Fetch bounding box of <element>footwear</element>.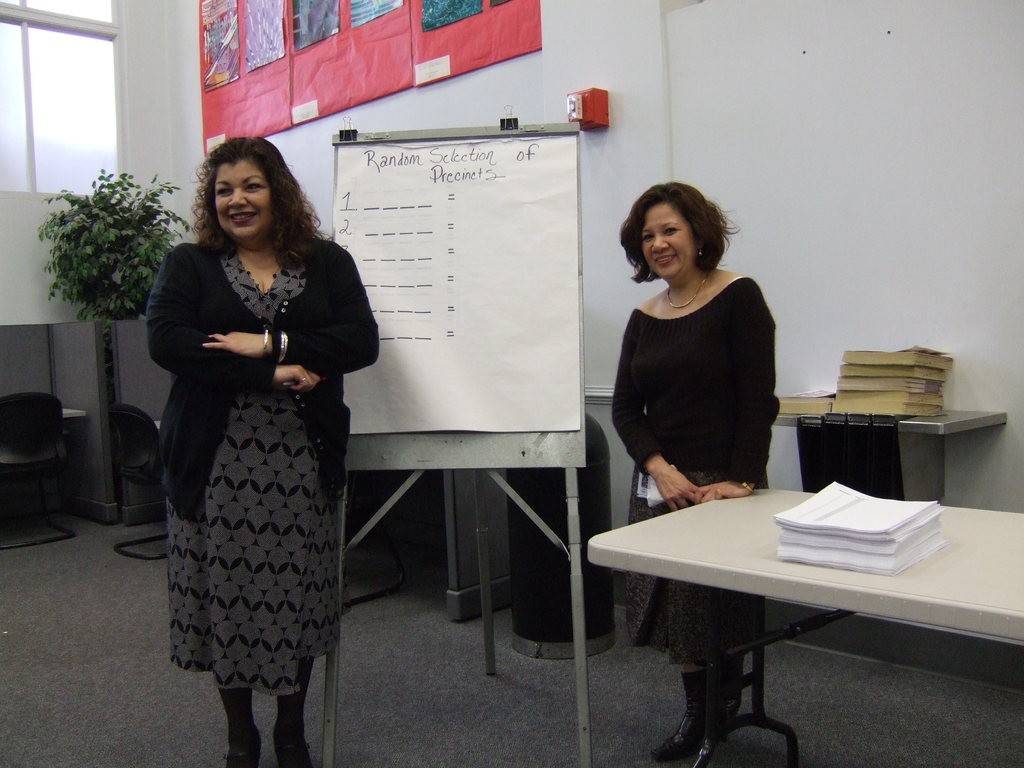
Bbox: 658,705,720,758.
